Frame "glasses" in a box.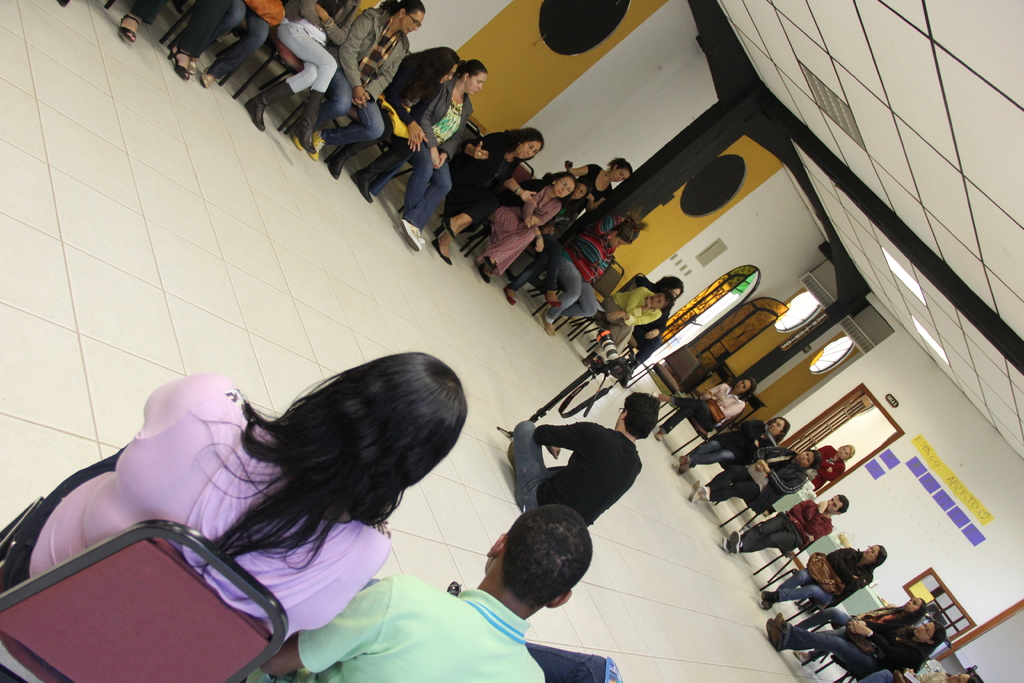
867, 545, 878, 560.
